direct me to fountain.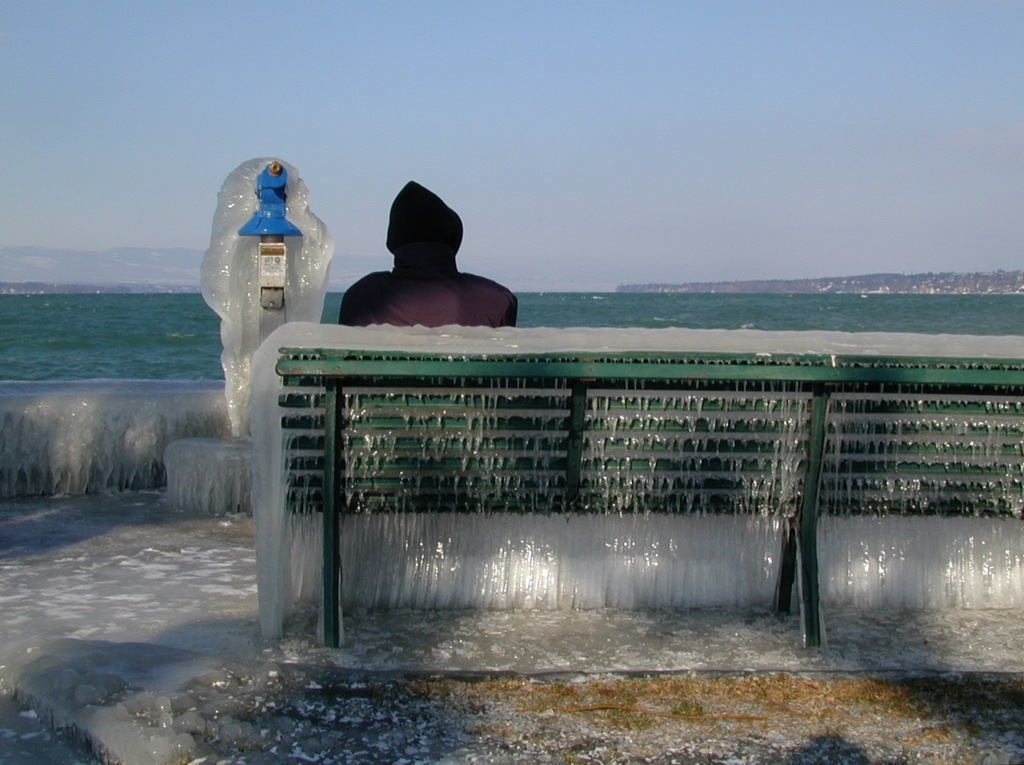
Direction: box=[166, 182, 962, 670].
